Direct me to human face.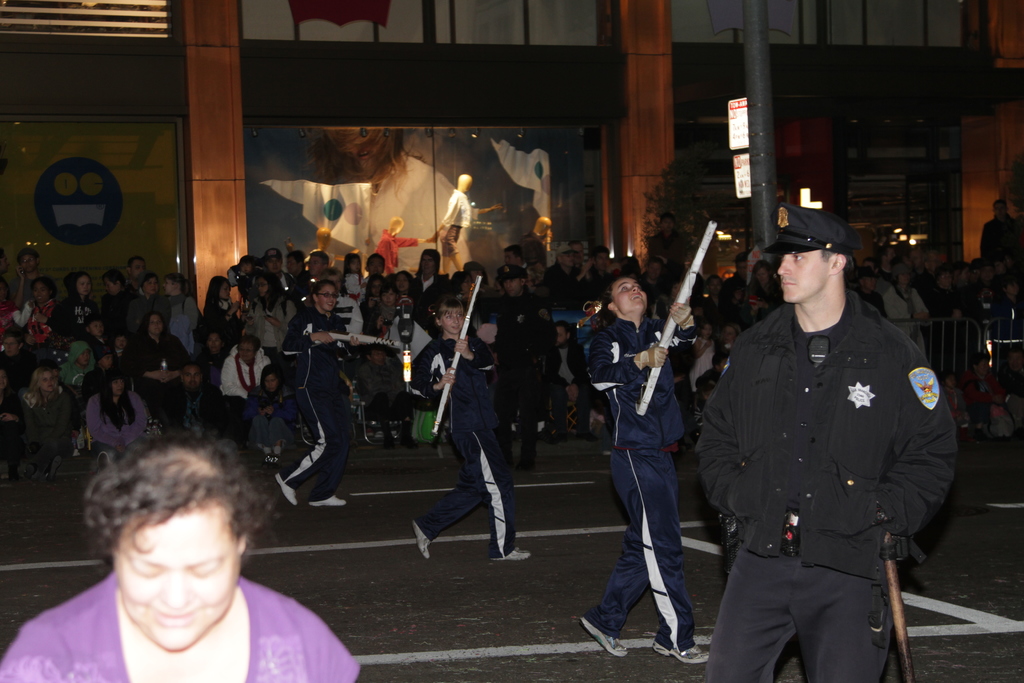
Direction: (186, 367, 199, 384).
